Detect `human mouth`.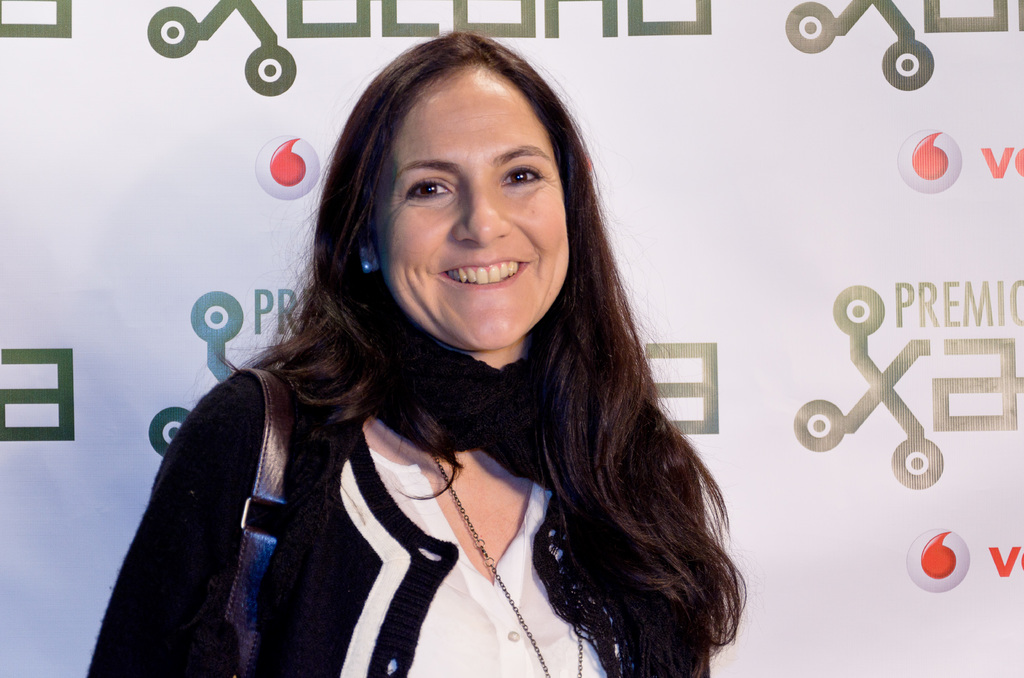
Detected at [437, 256, 531, 290].
